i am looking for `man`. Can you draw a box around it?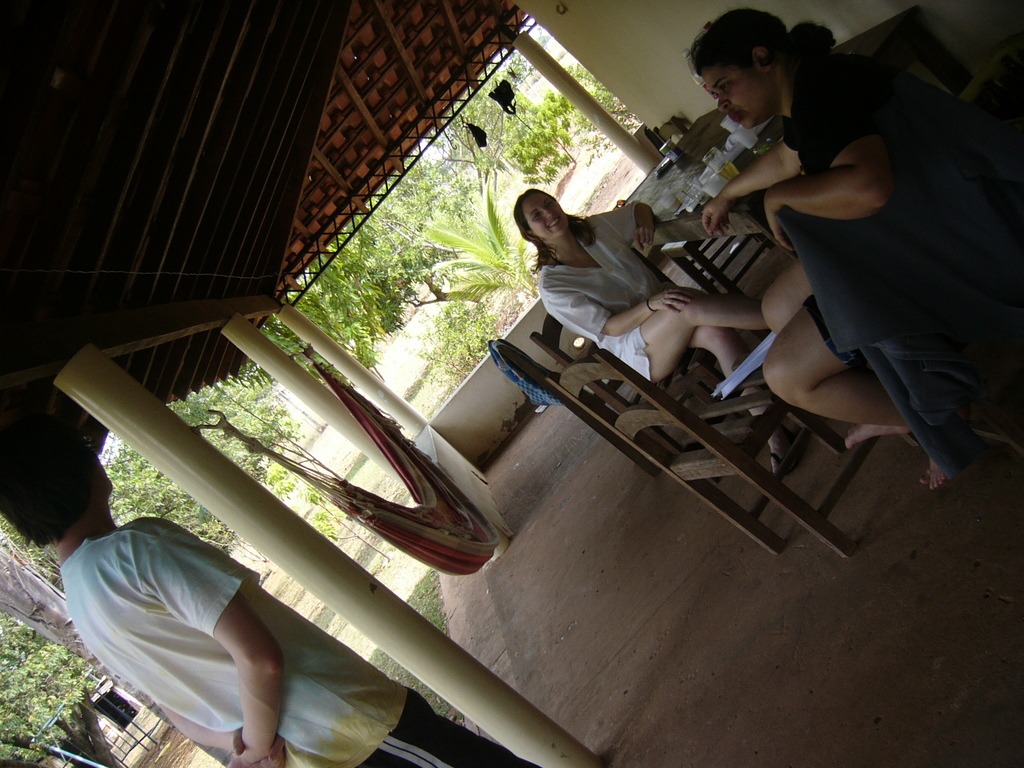
Sure, the bounding box is [0,424,536,767].
